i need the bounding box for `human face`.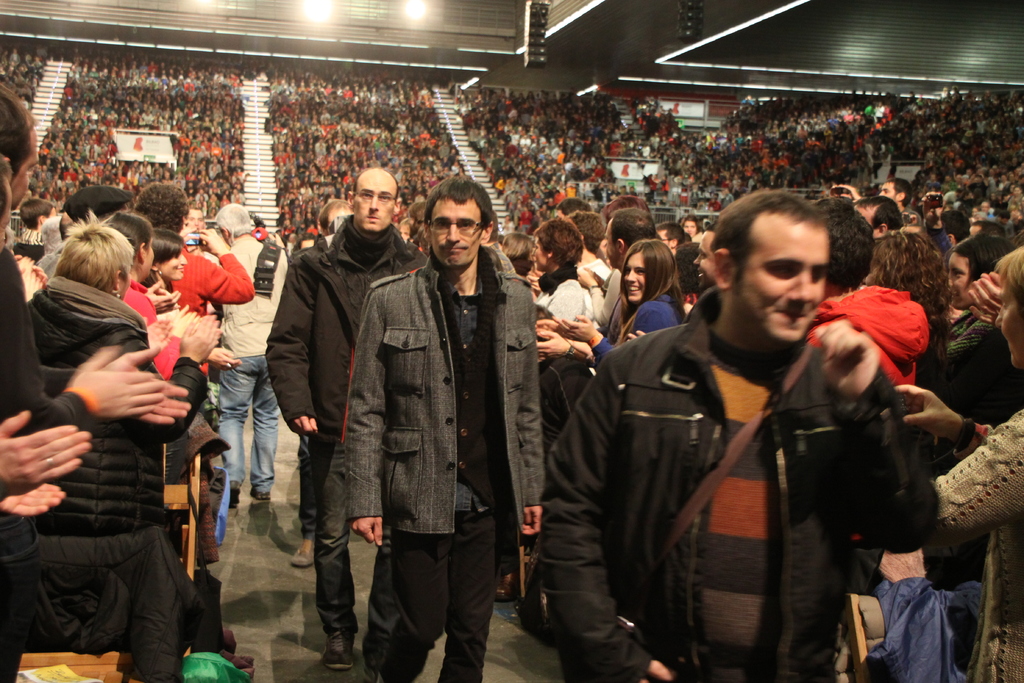
Here it is: l=880, t=182, r=899, b=199.
